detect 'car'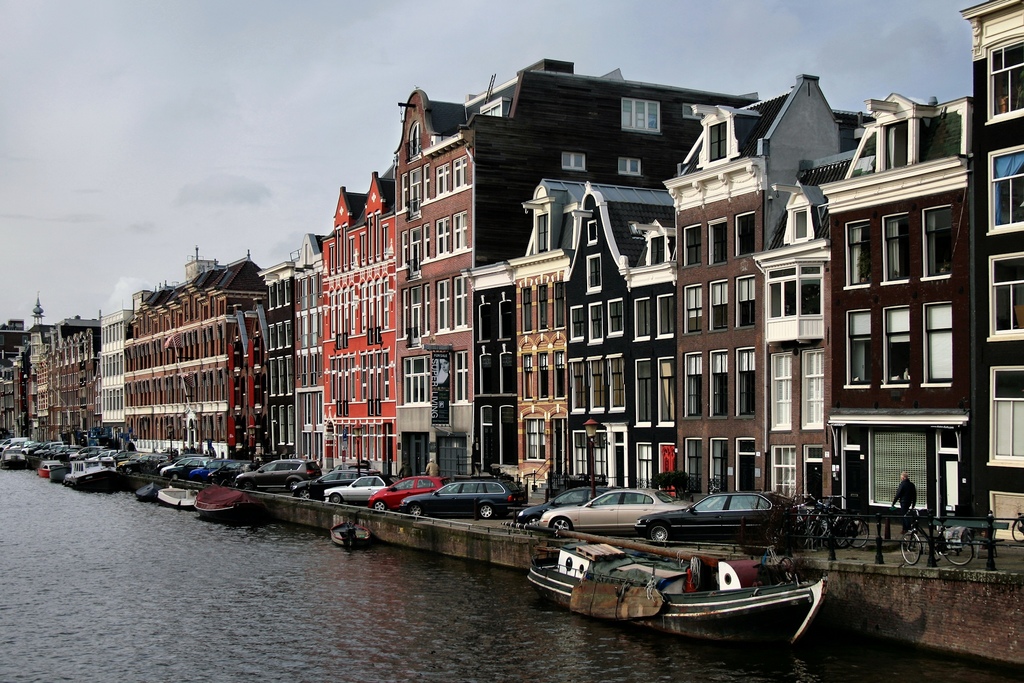
<region>233, 456, 321, 494</region>
